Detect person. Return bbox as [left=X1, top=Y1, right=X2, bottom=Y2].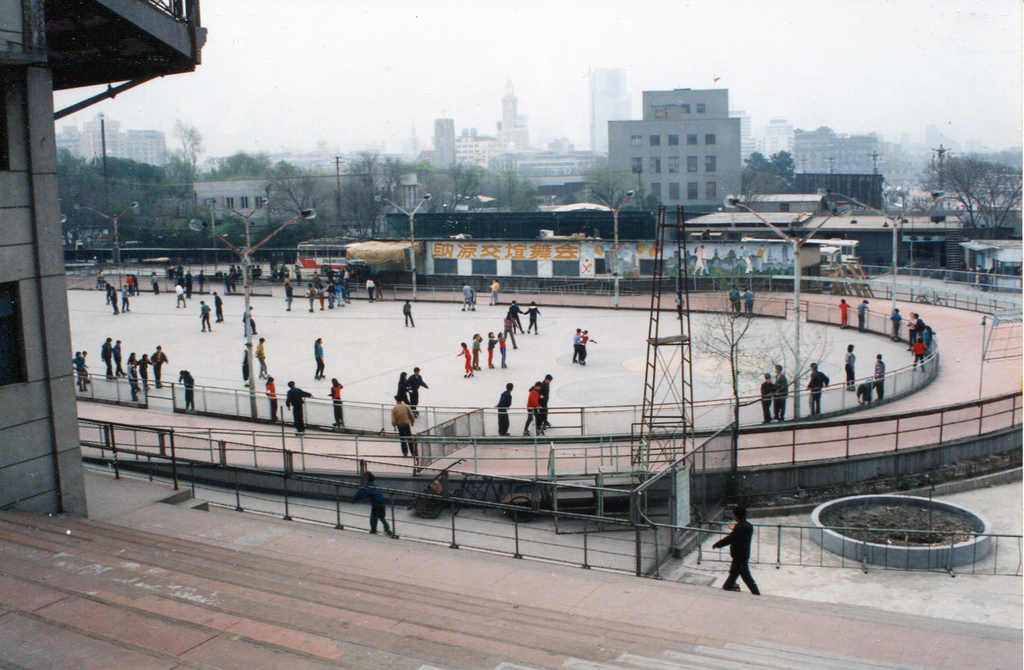
[left=525, top=300, right=544, bottom=335].
